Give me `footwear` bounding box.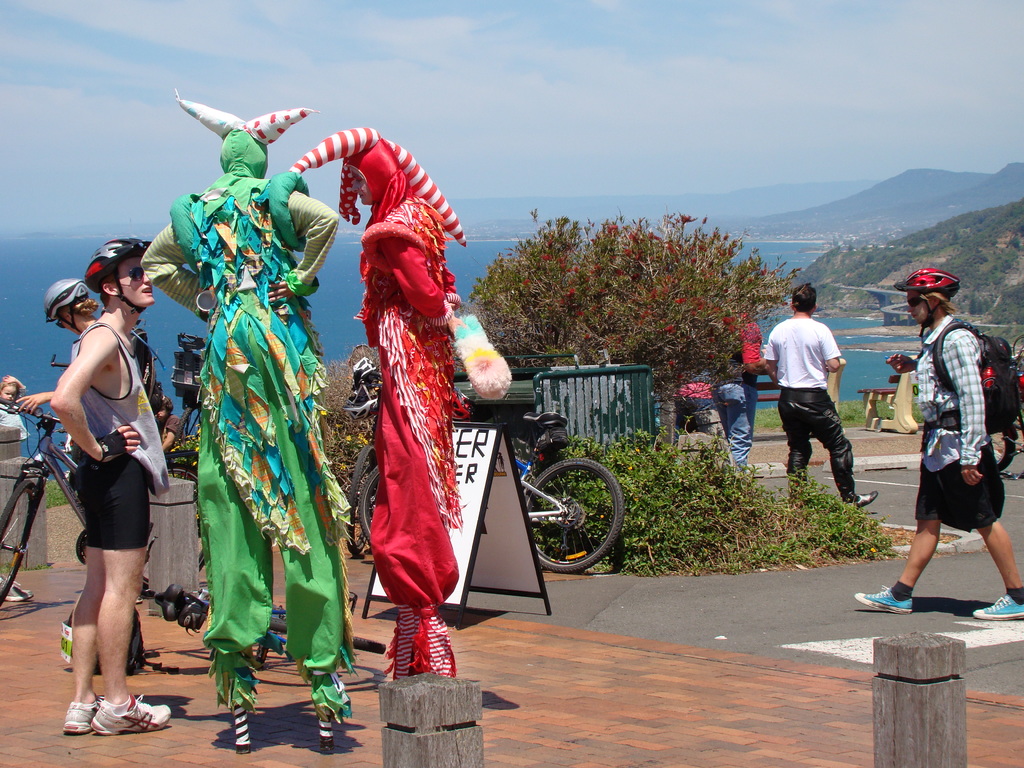
<region>972, 593, 1023, 623</region>.
